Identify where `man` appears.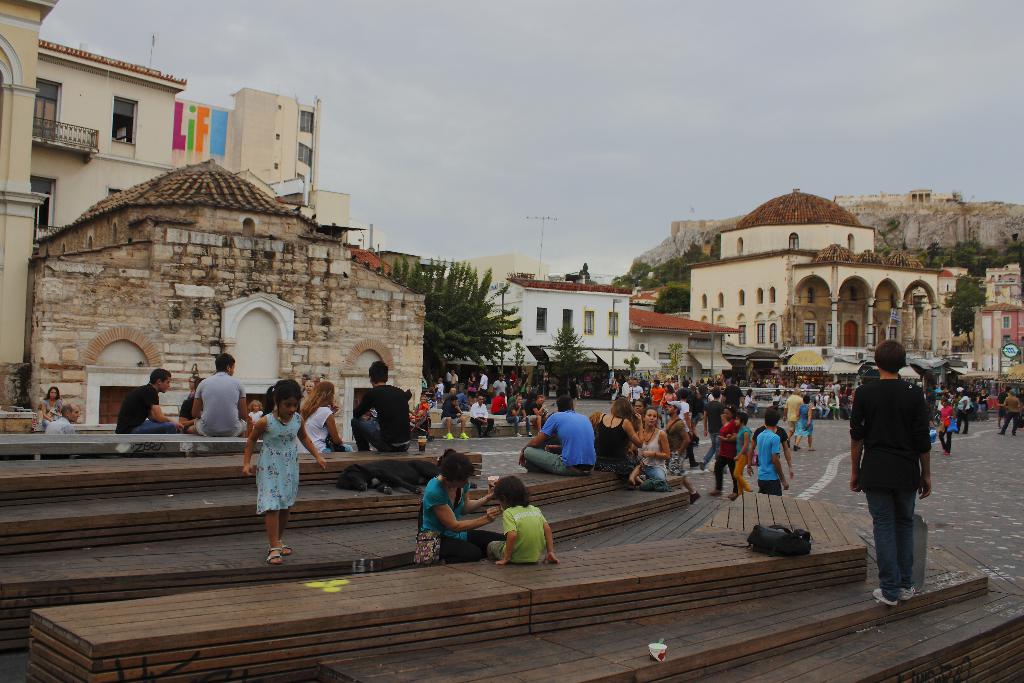
Appears at (757, 408, 791, 496).
